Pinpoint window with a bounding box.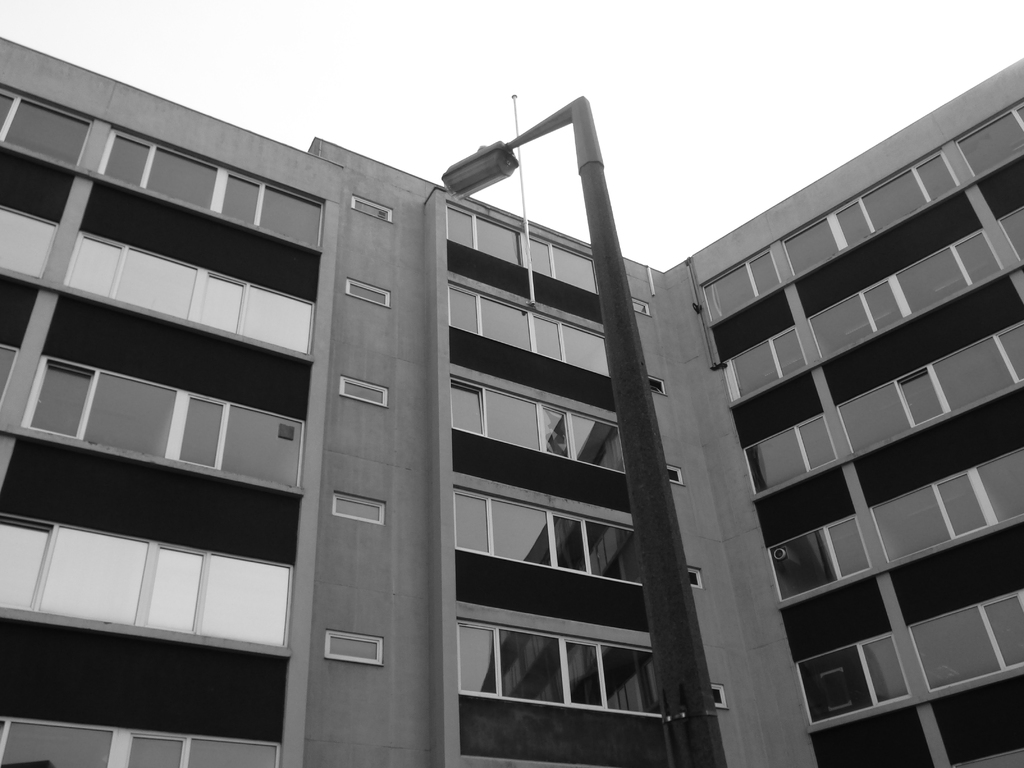
bbox=[0, 710, 284, 767].
